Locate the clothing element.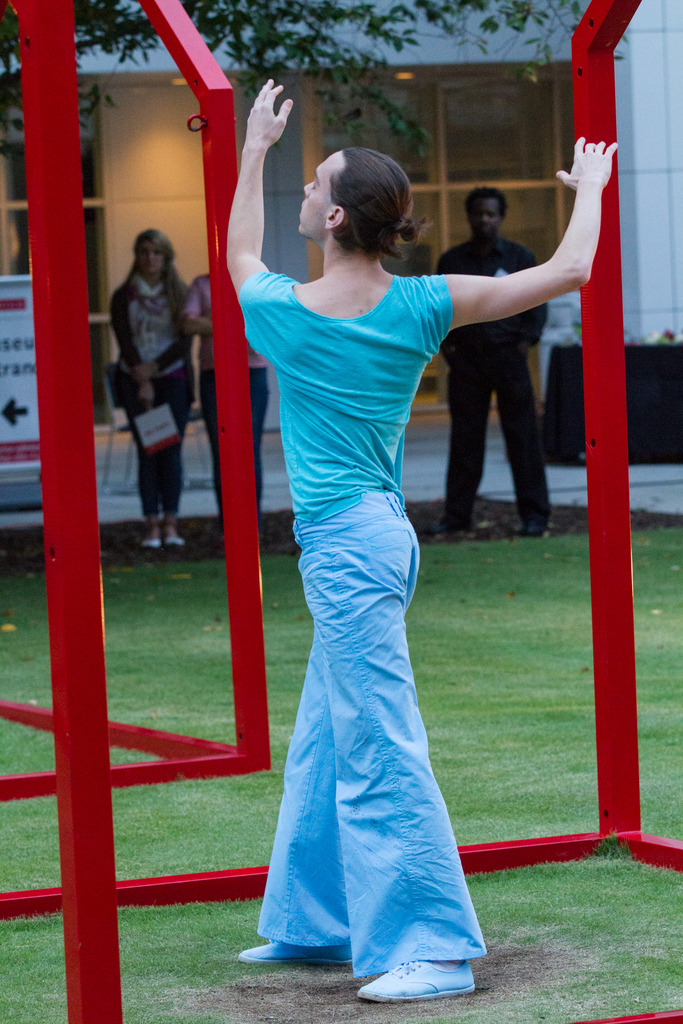
Element bbox: <bbox>436, 240, 552, 518</bbox>.
